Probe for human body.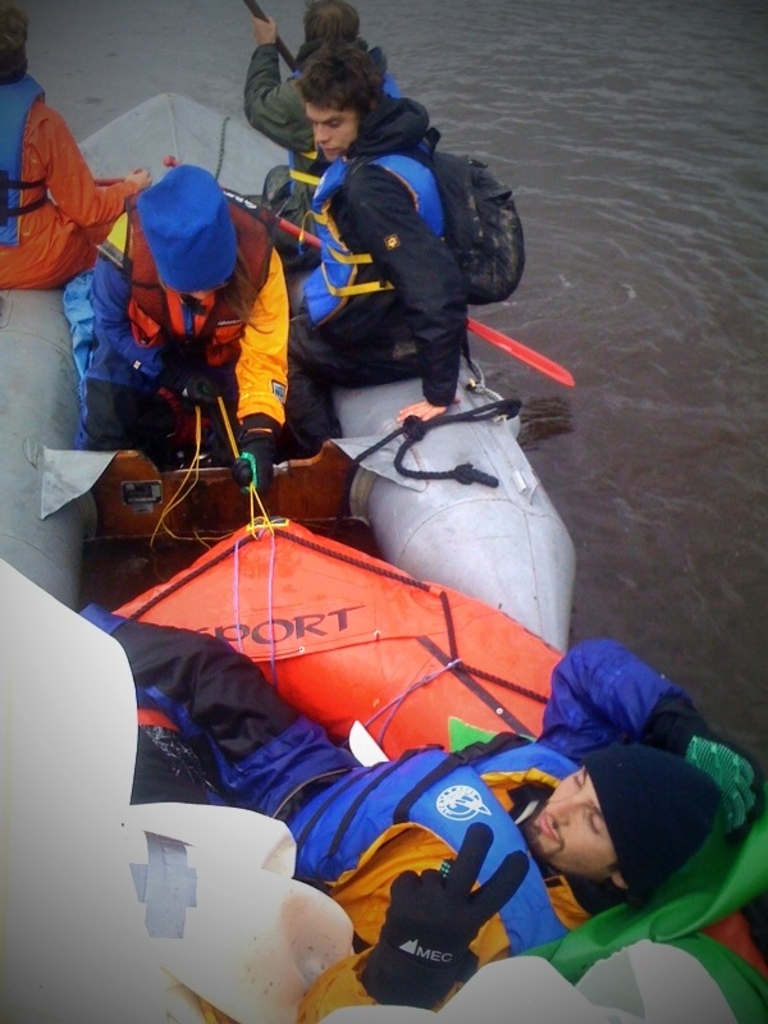
Probe result: (left=0, top=74, right=157, bottom=293).
